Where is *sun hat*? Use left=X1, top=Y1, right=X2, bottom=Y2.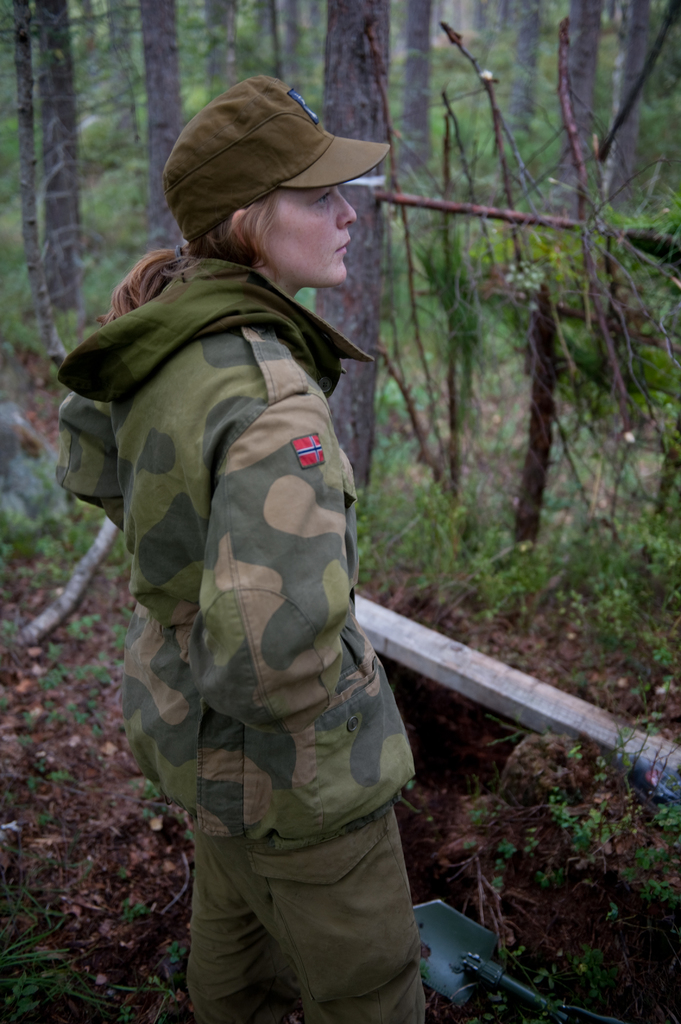
left=164, top=69, right=398, bottom=246.
